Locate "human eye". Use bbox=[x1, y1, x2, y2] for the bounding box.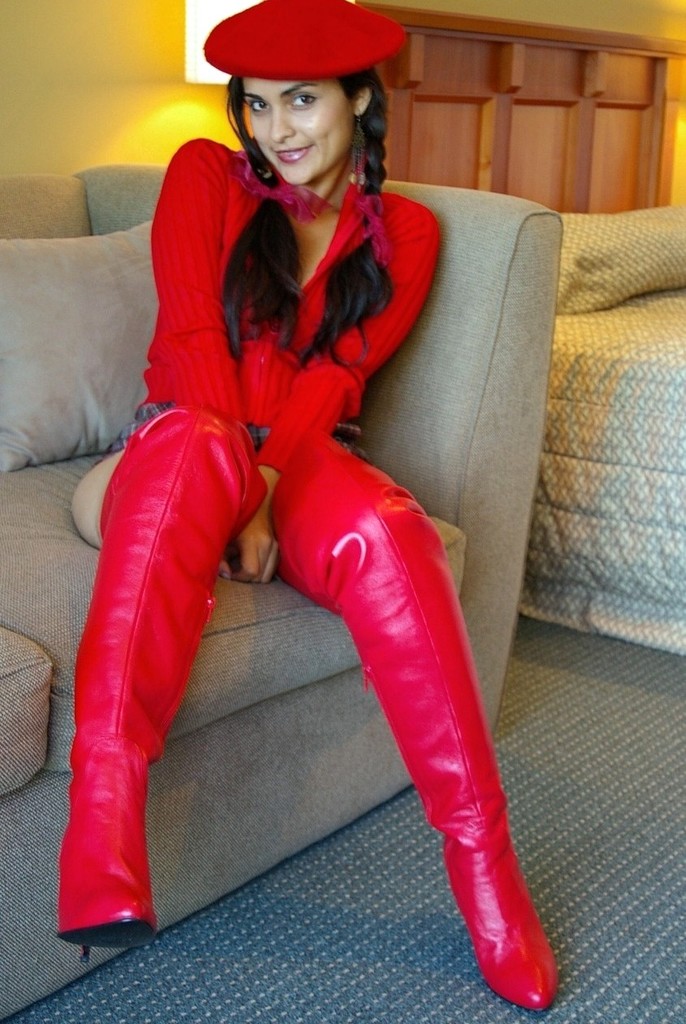
bbox=[247, 98, 270, 116].
